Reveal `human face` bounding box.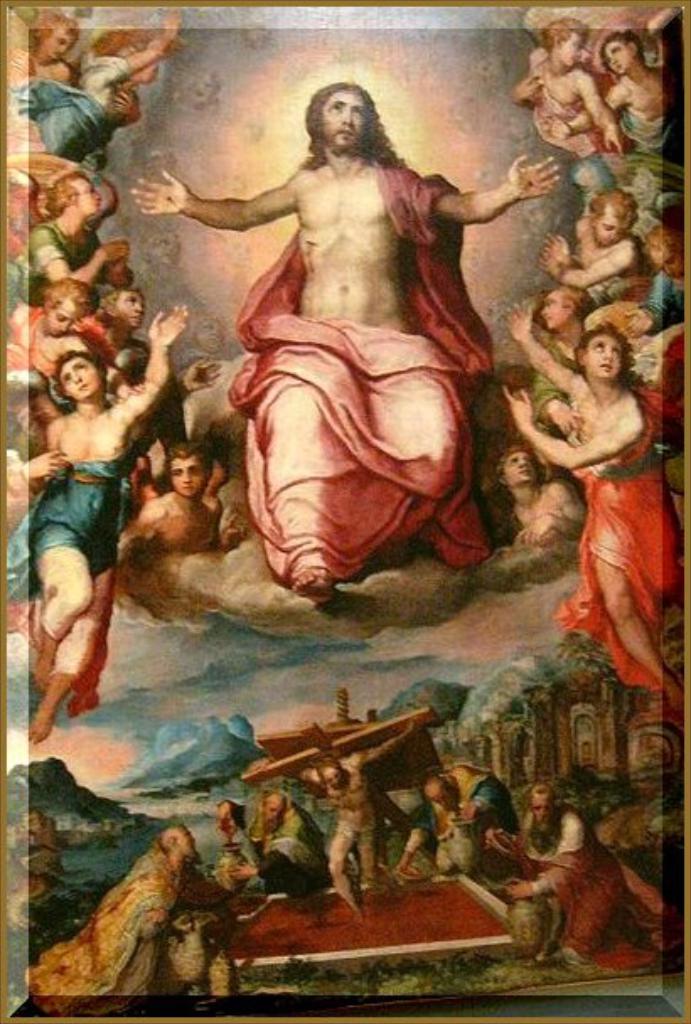
Revealed: (319,89,369,147).
